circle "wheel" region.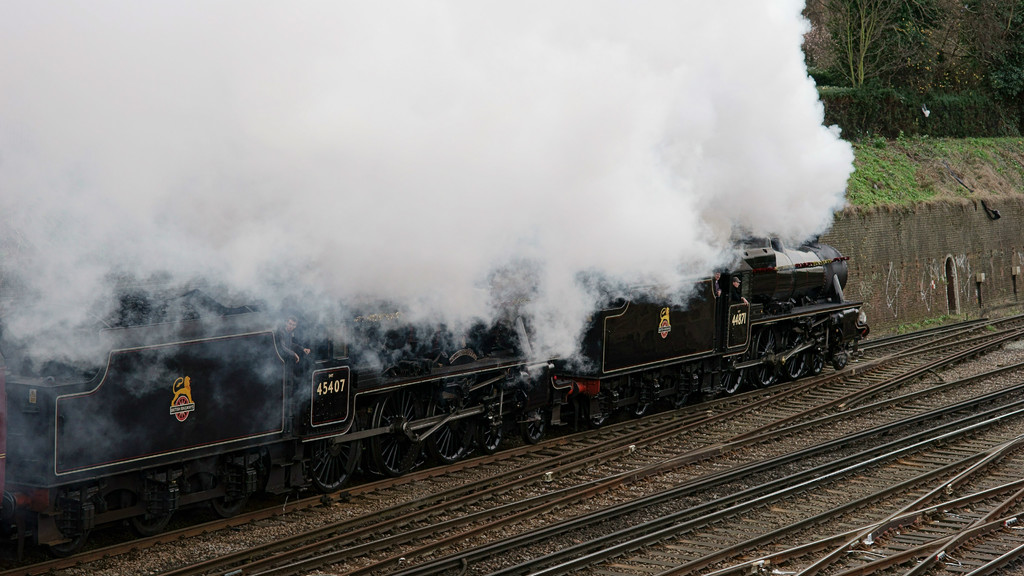
Region: pyautogui.locateOnScreen(375, 400, 438, 475).
